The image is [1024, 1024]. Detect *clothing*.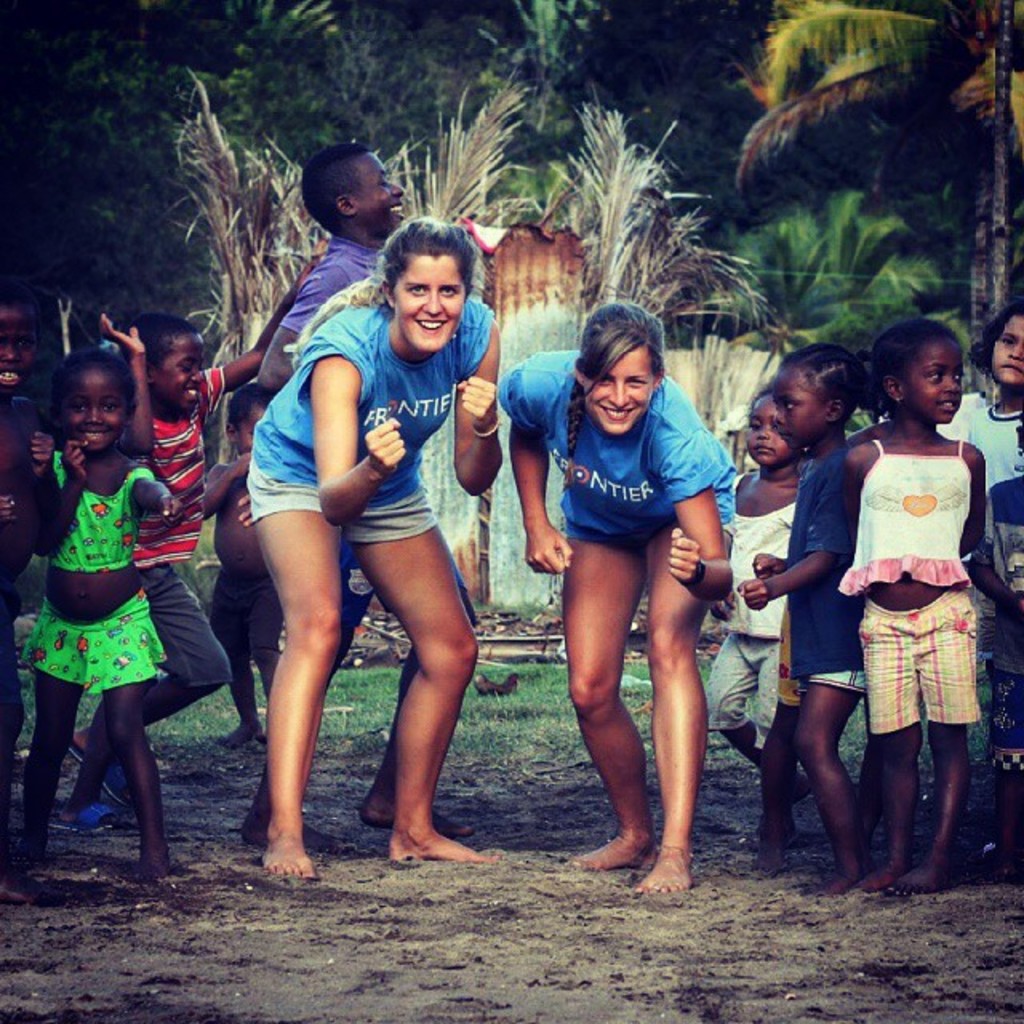
Detection: [14,584,166,693].
